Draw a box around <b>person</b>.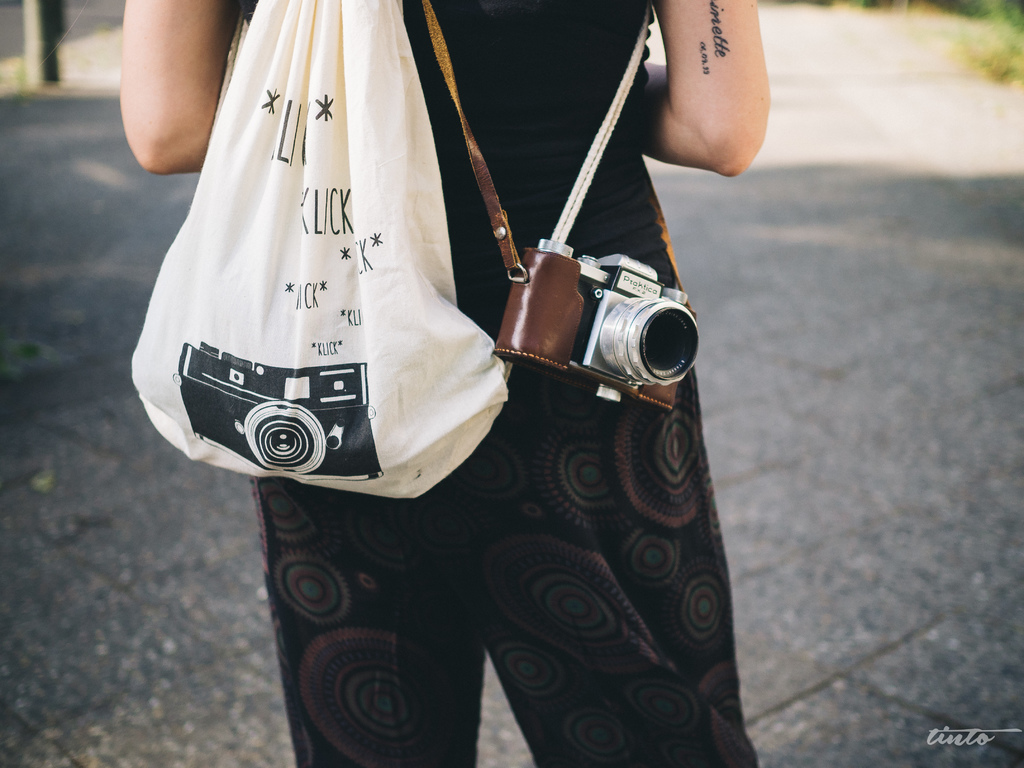
x1=61, y1=0, x2=732, y2=742.
